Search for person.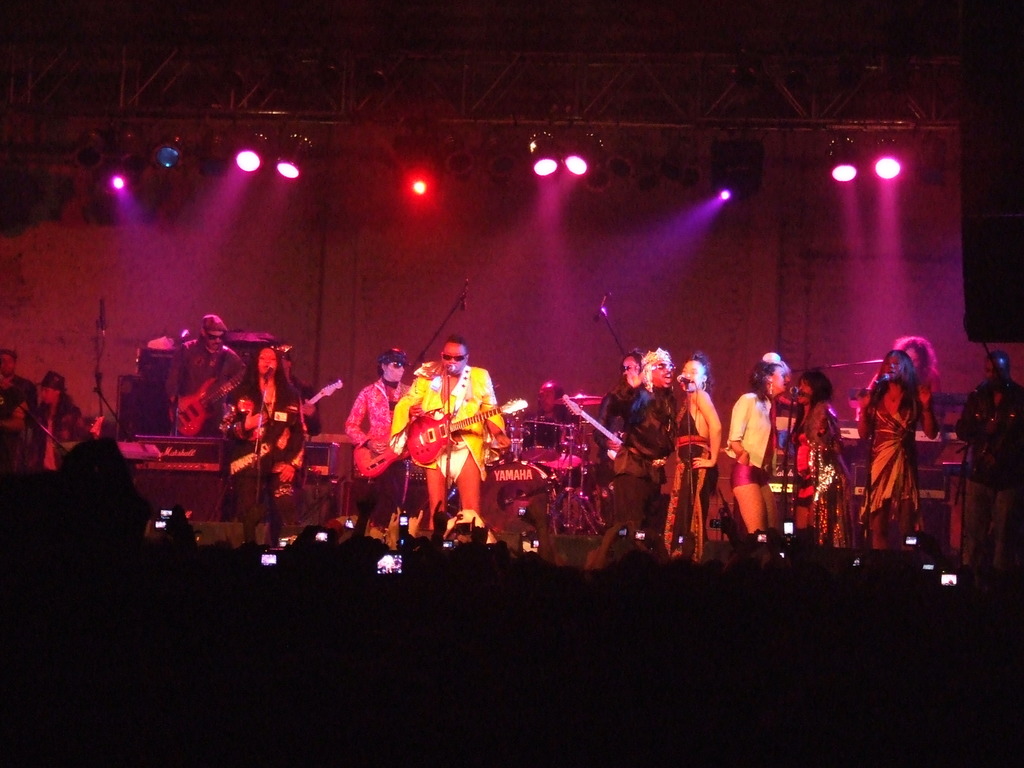
Found at detection(166, 310, 234, 431).
